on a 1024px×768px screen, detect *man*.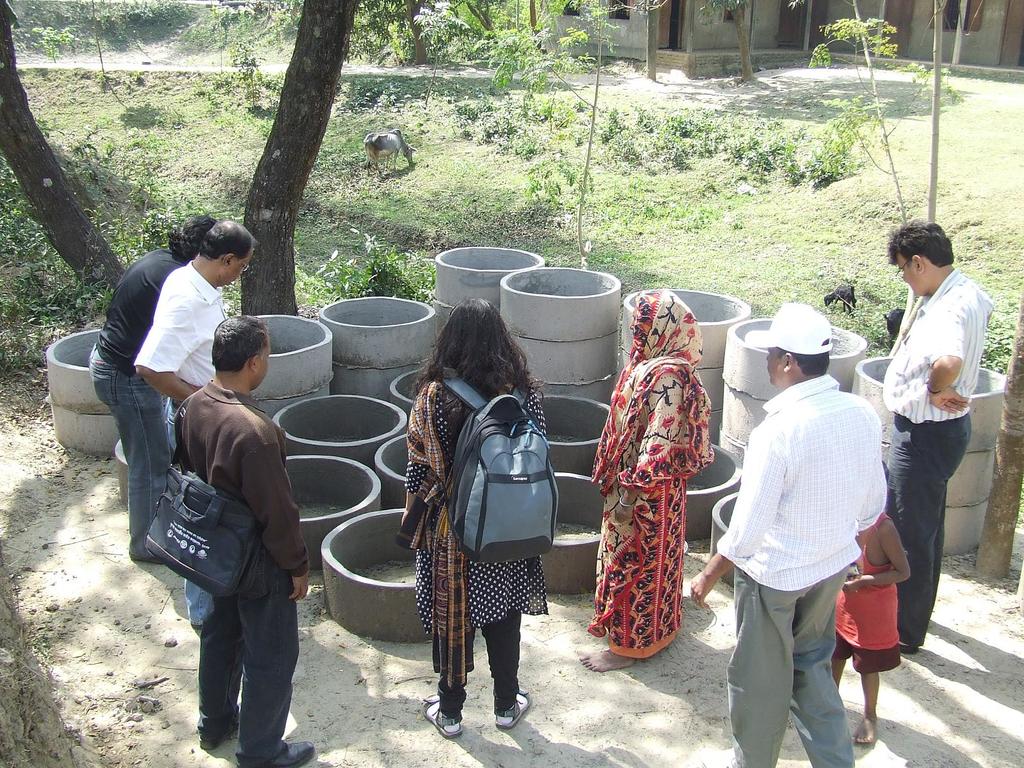
<box>84,212,221,570</box>.
